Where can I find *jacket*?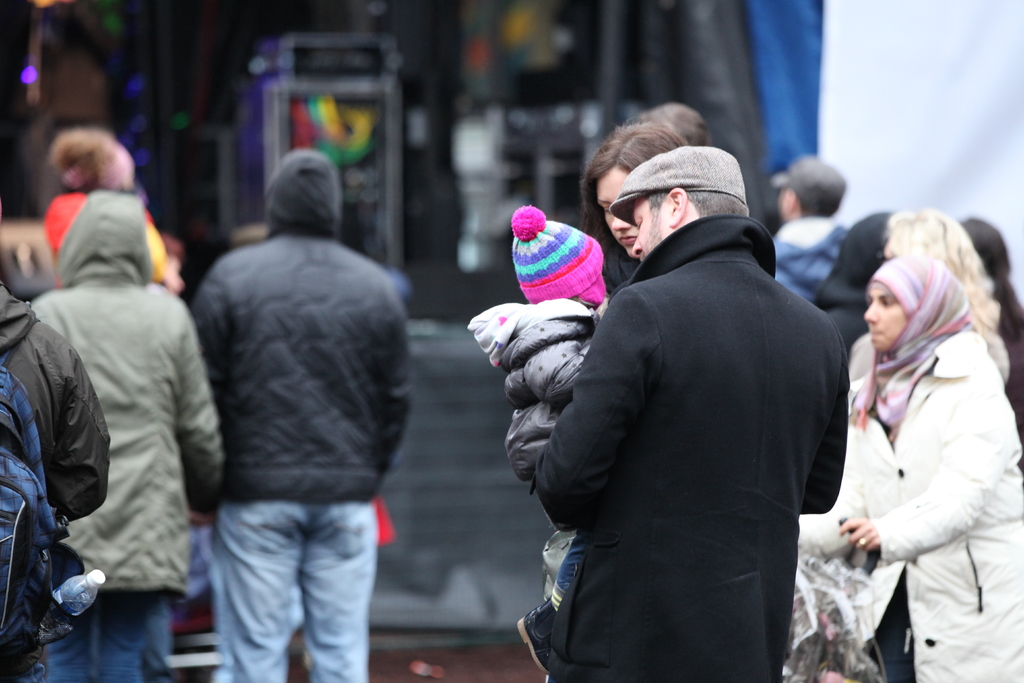
You can find it at detection(771, 215, 844, 306).
